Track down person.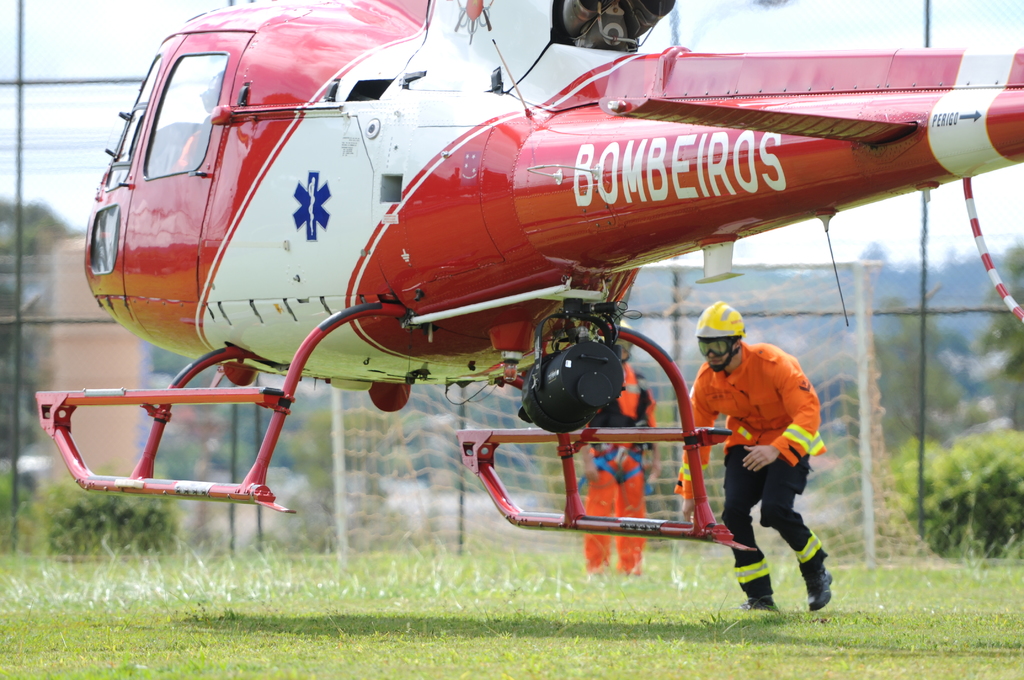
Tracked to (678, 268, 826, 616).
